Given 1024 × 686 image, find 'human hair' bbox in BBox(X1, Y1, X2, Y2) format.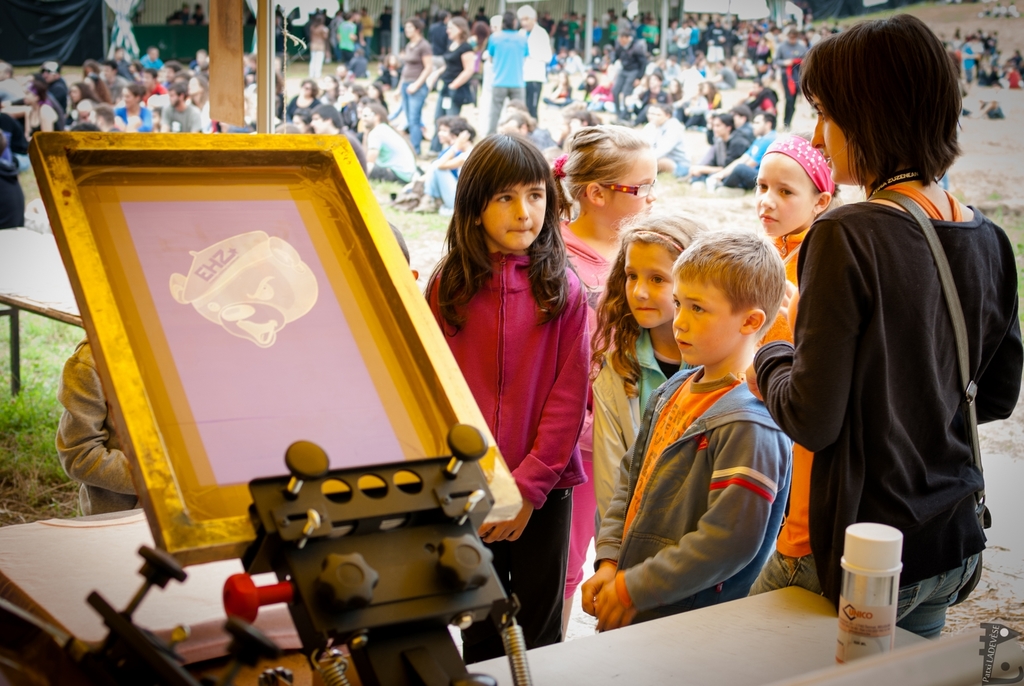
BBox(434, 125, 593, 341).
